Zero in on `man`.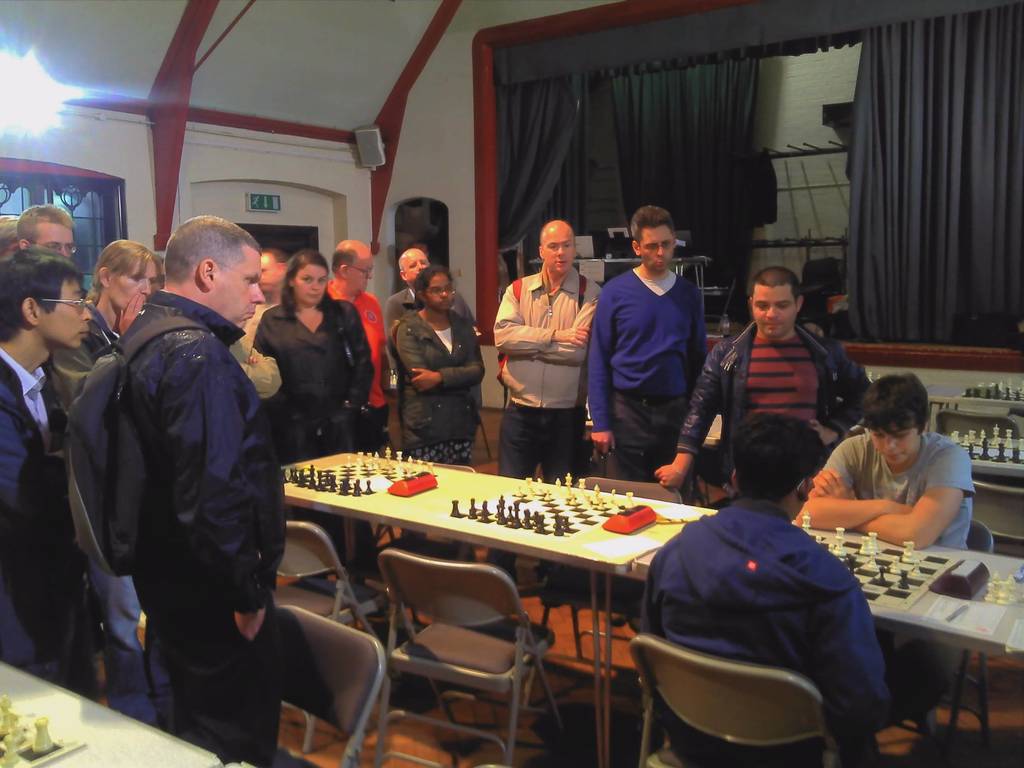
Zeroed in: pyautogui.locateOnScreen(652, 268, 873, 523).
